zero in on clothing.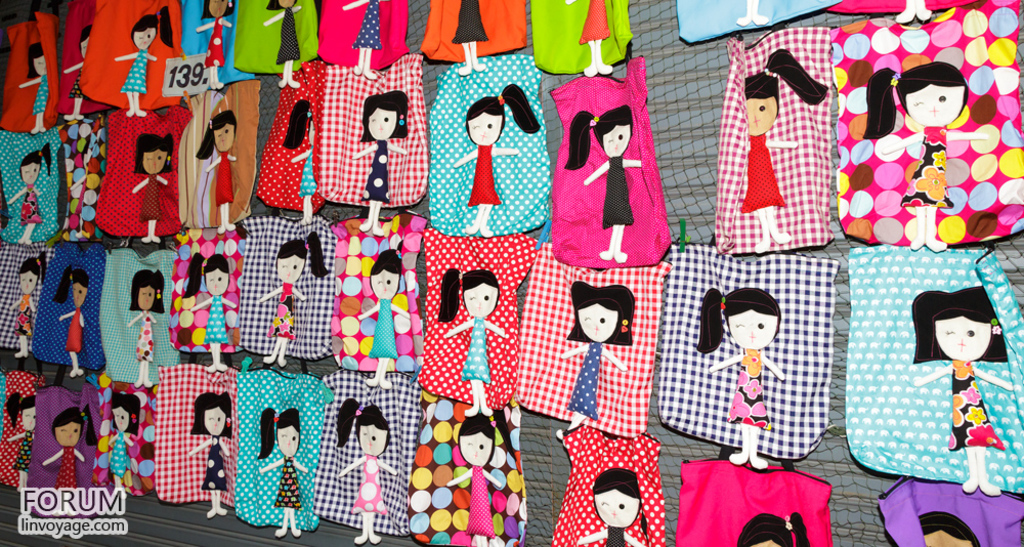
Zeroed in: locate(111, 431, 133, 473).
